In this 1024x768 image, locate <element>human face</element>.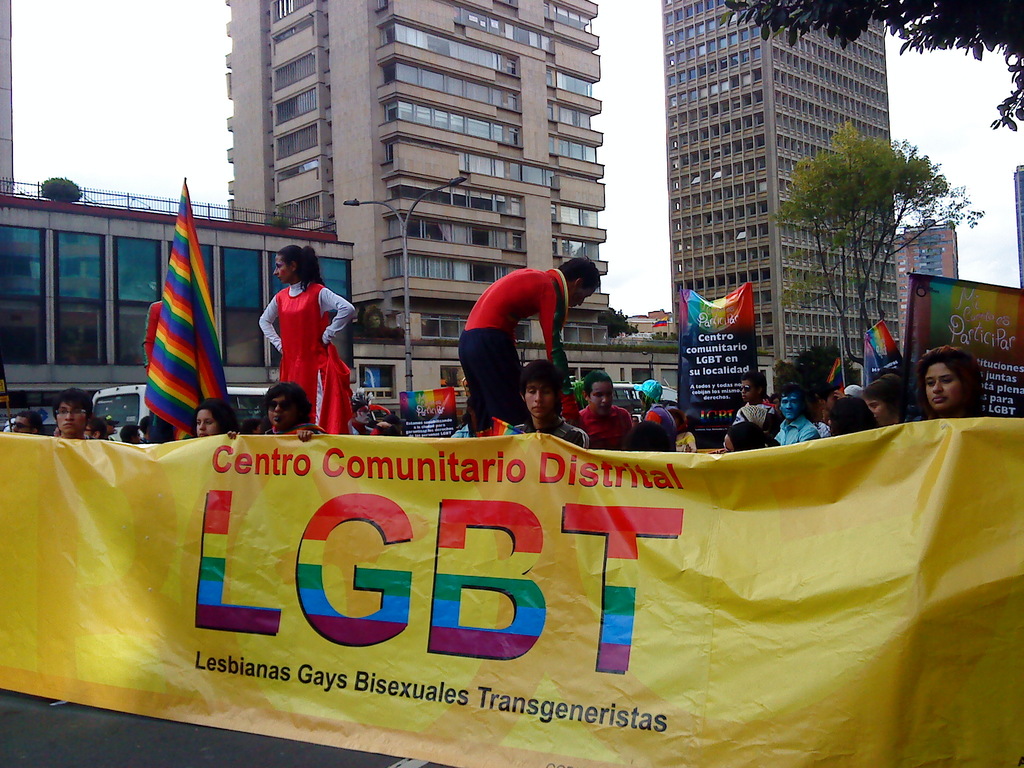
Bounding box: <region>863, 399, 887, 421</region>.
